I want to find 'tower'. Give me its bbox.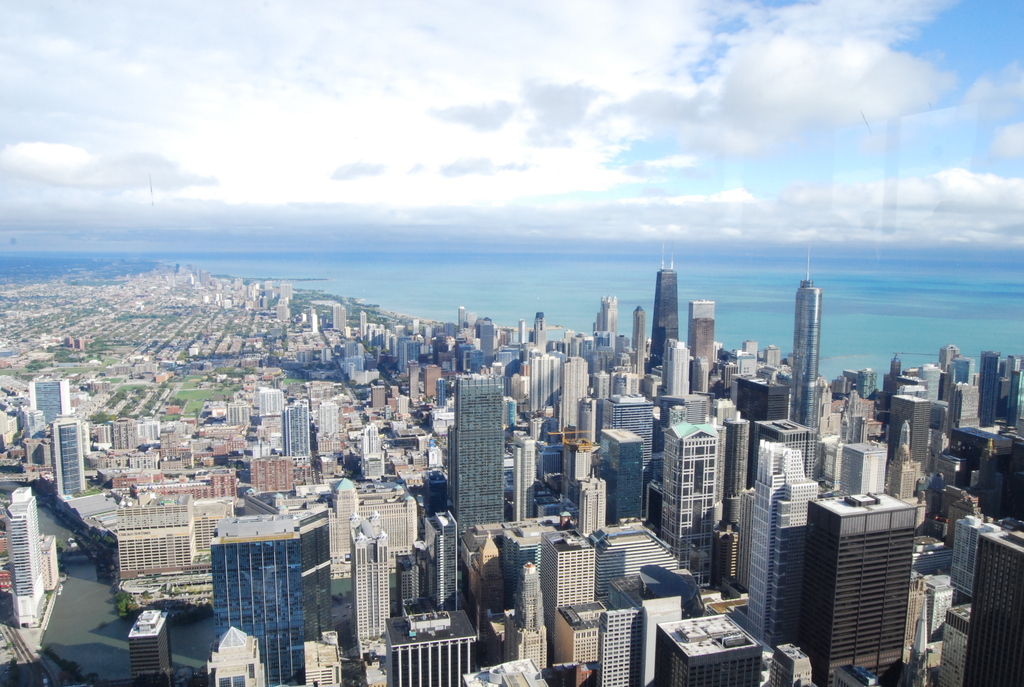
crop(671, 421, 724, 591).
